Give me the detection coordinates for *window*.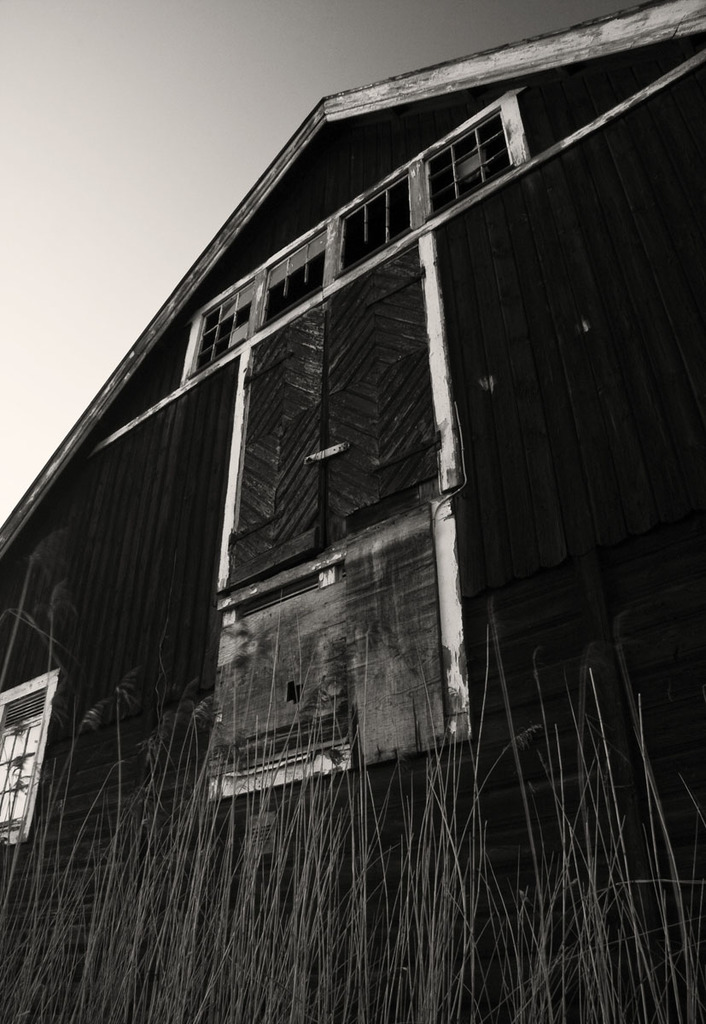
351, 169, 416, 271.
